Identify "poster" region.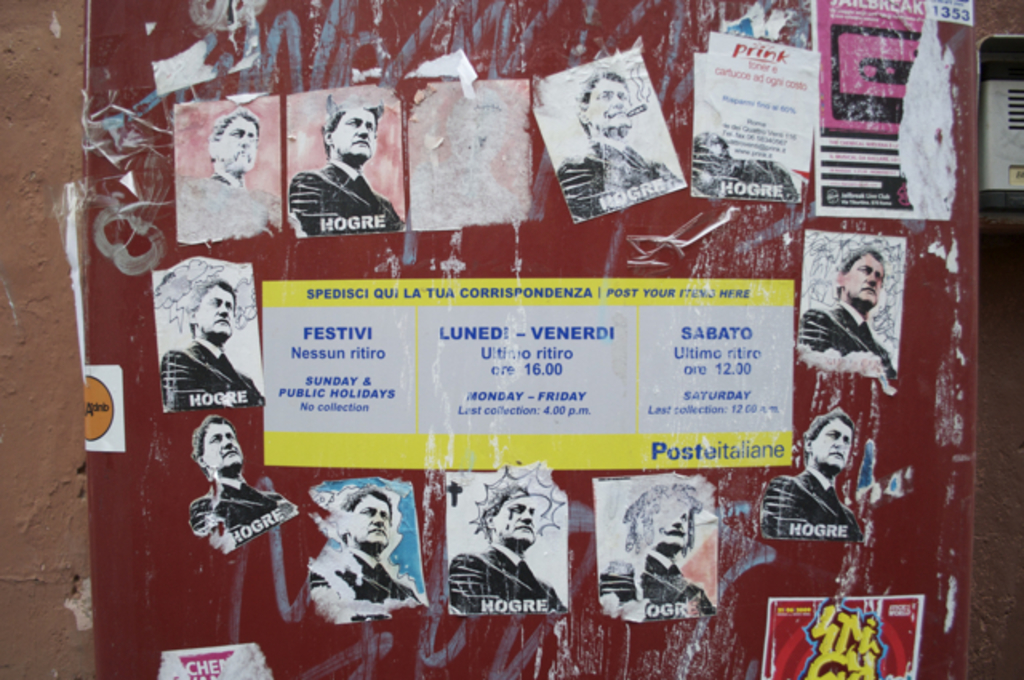
Region: {"x1": 261, "y1": 277, "x2": 779, "y2": 467}.
